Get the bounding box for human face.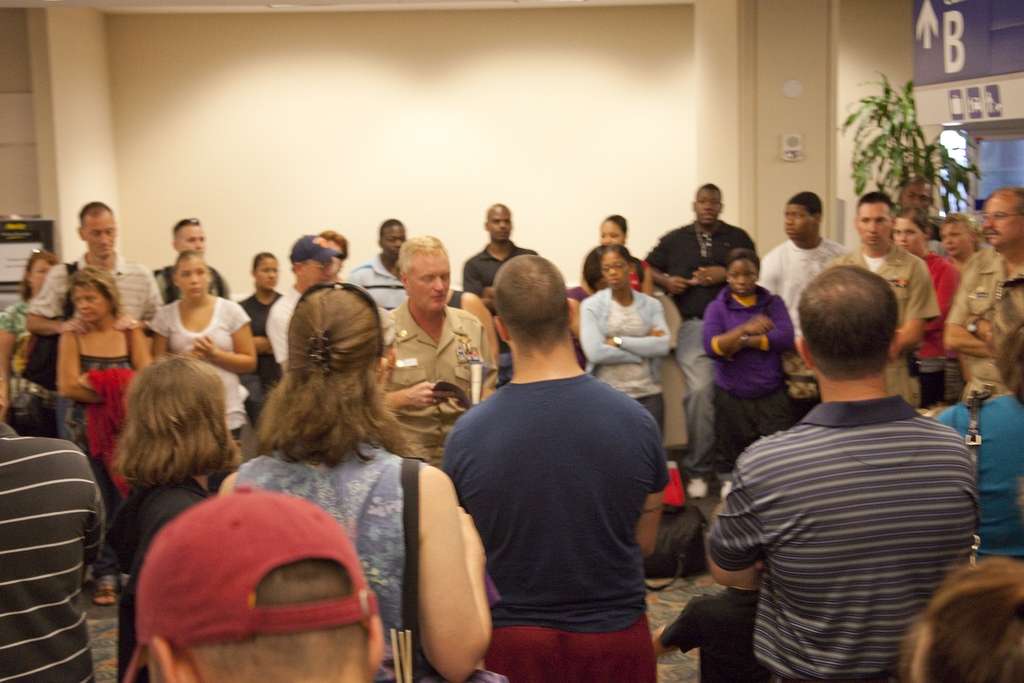
l=170, t=258, r=209, b=297.
